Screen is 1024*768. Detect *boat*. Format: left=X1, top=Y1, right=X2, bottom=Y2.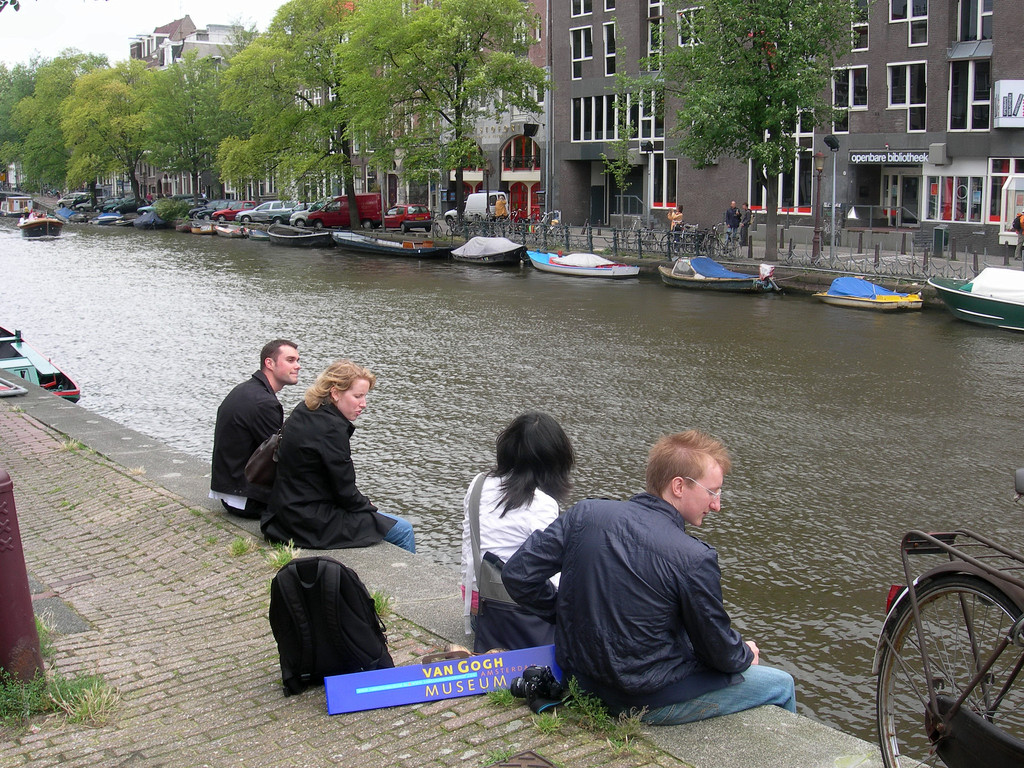
left=190, top=220, right=218, bottom=236.
